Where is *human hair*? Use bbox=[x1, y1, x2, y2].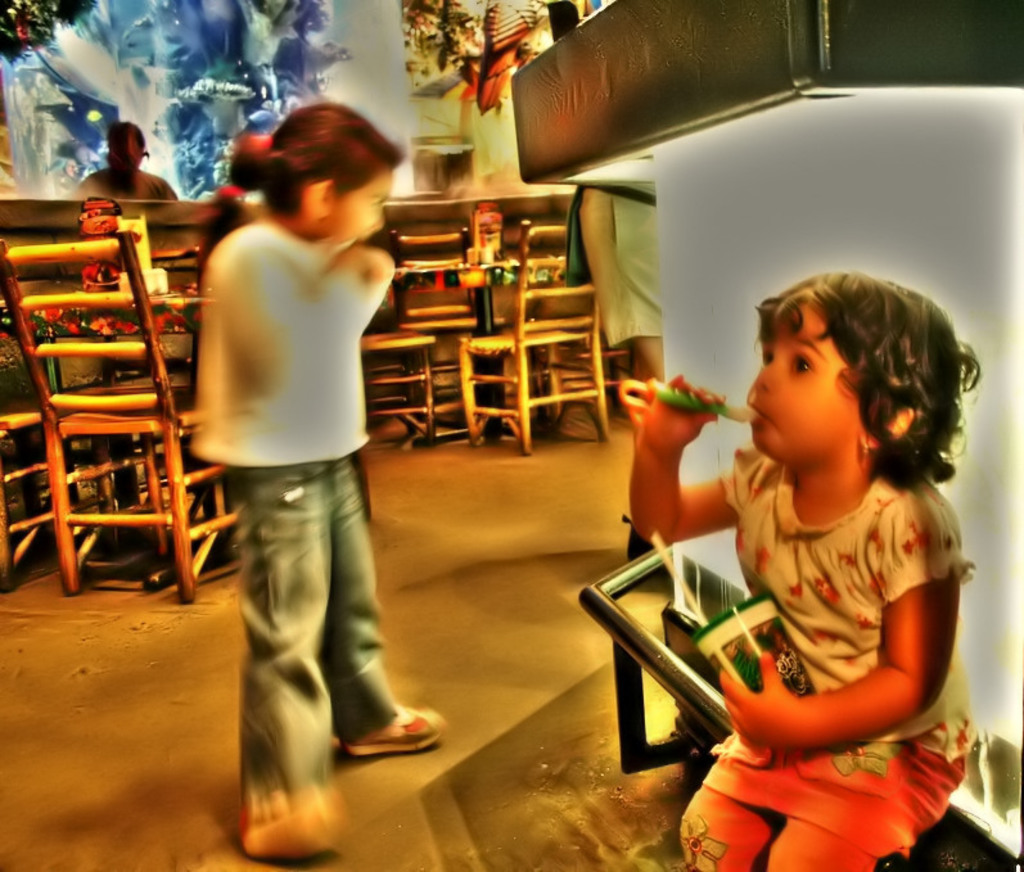
bbox=[105, 119, 148, 164].
